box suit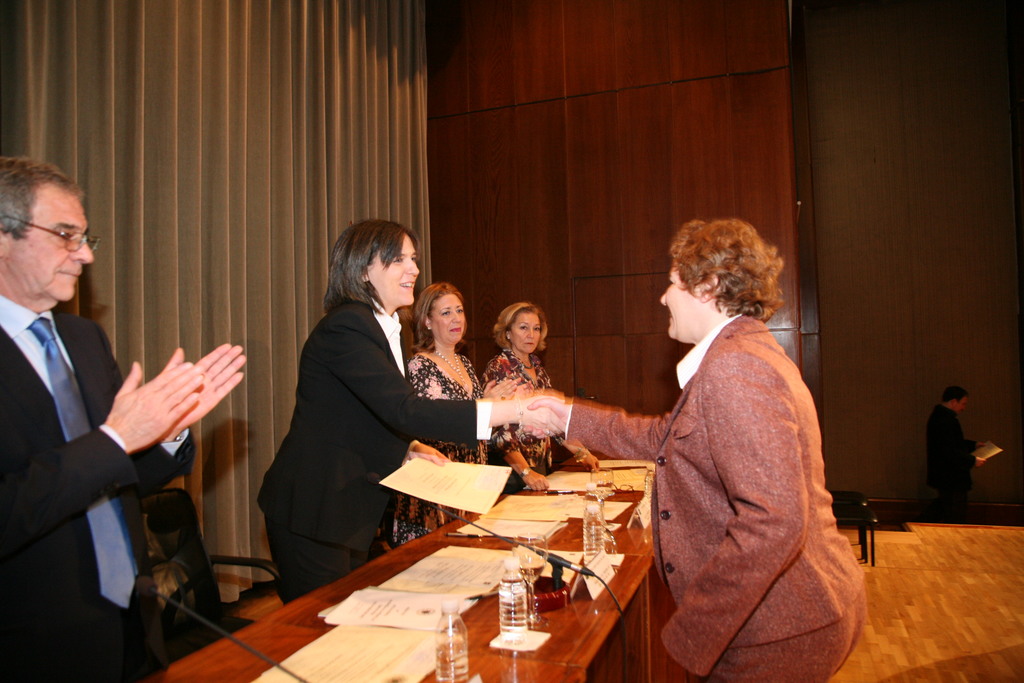
select_region(256, 295, 497, 602)
